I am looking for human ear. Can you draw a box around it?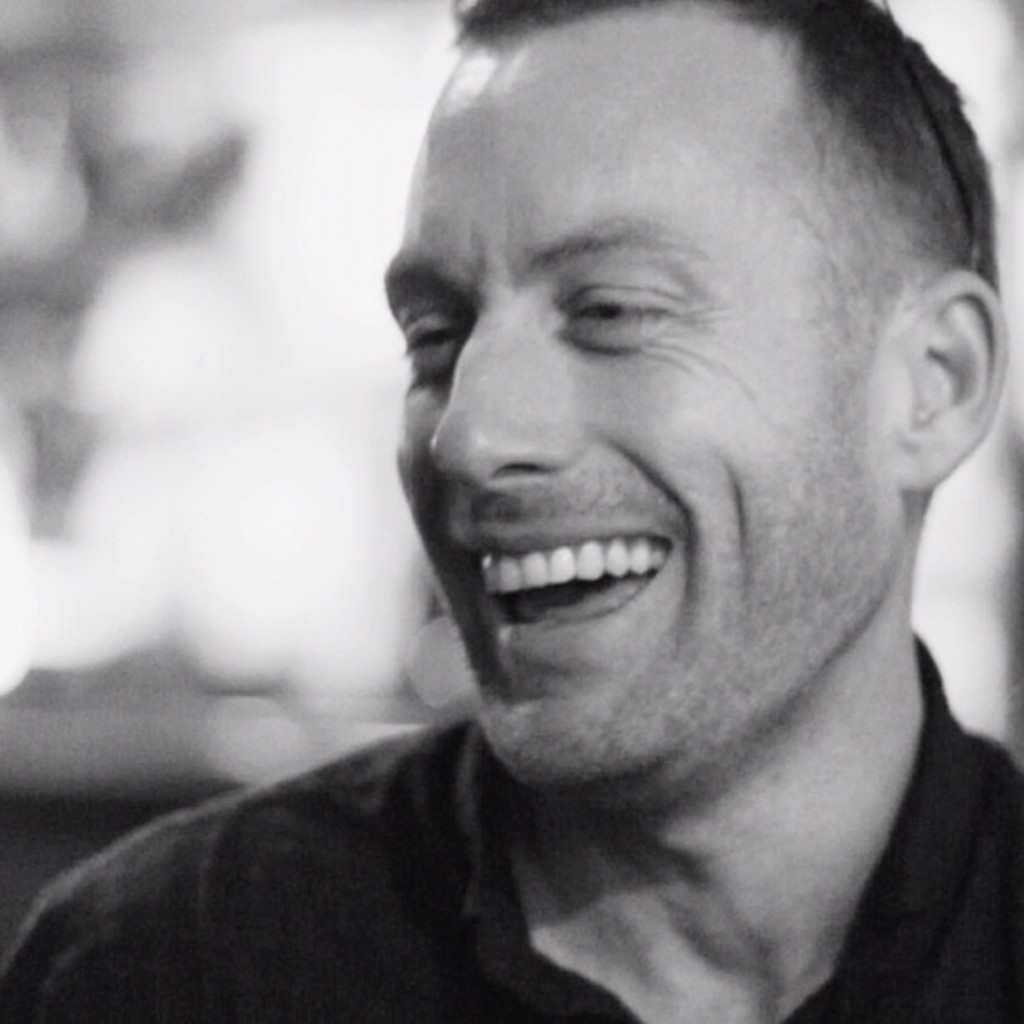
Sure, the bounding box is box(902, 276, 1011, 494).
